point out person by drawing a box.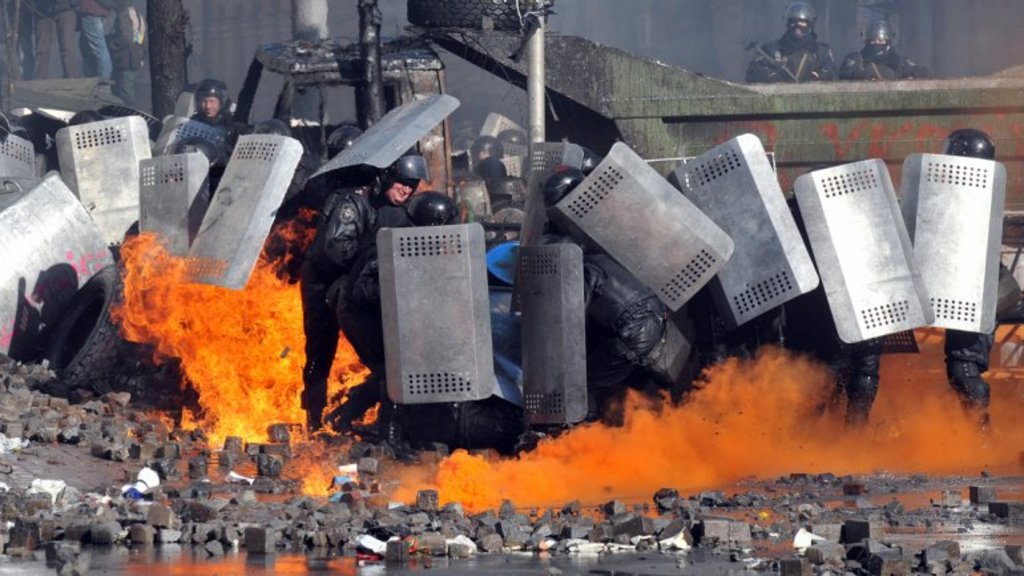
<box>738,7,839,82</box>.
